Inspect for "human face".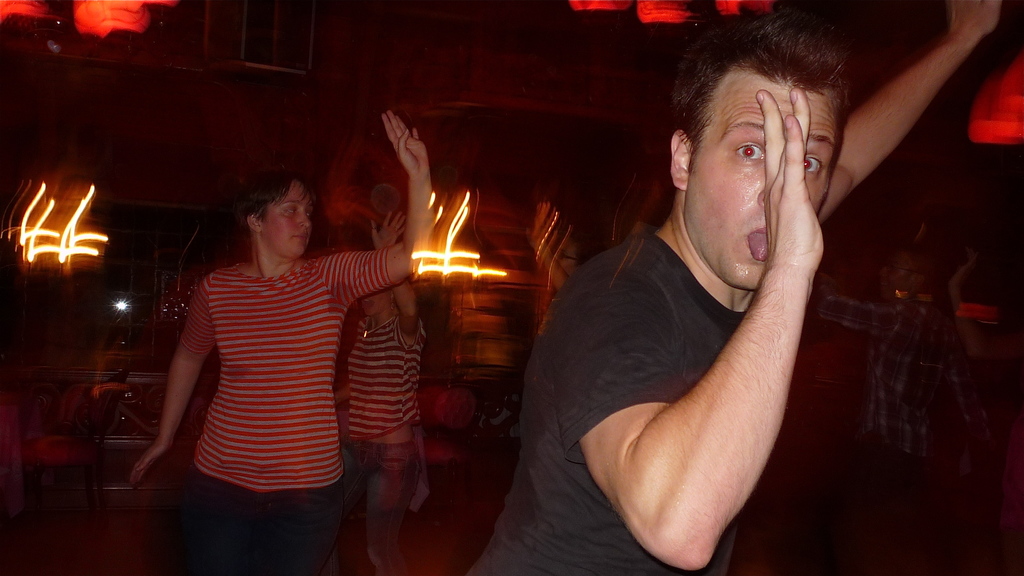
Inspection: (left=687, top=69, right=845, bottom=291).
